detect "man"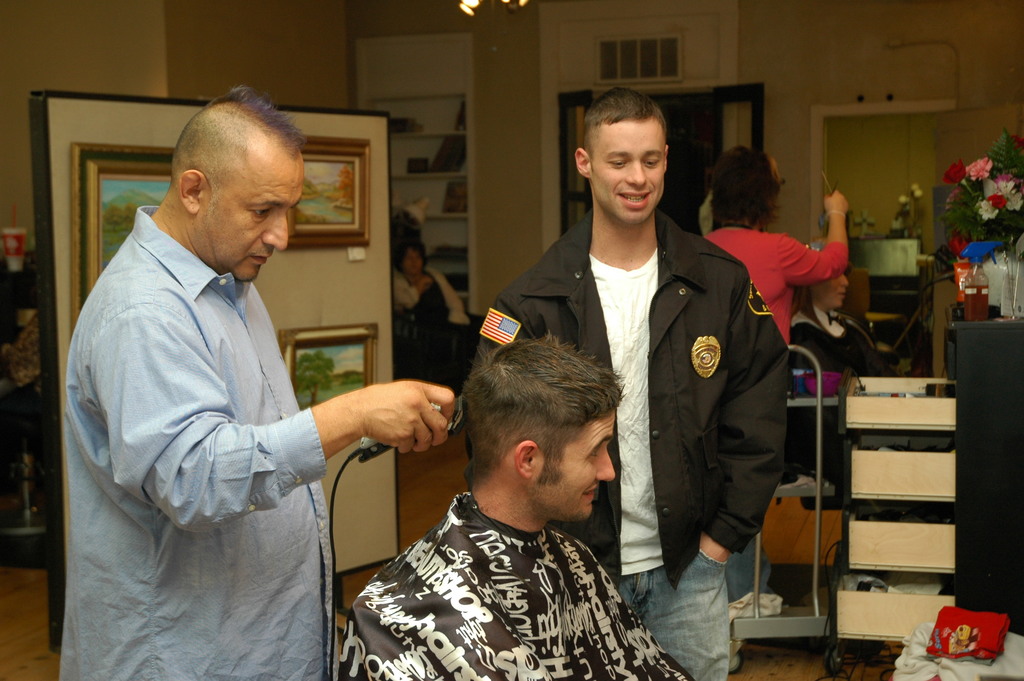
BBox(507, 92, 788, 654)
